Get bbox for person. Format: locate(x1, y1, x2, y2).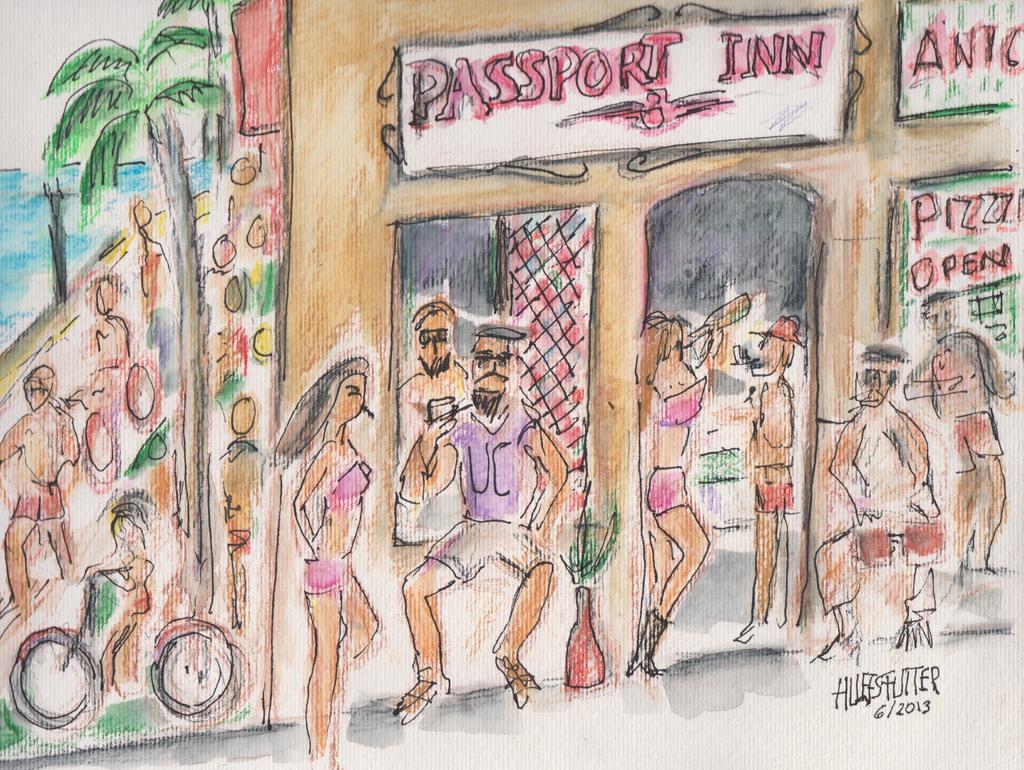
locate(392, 324, 563, 725).
